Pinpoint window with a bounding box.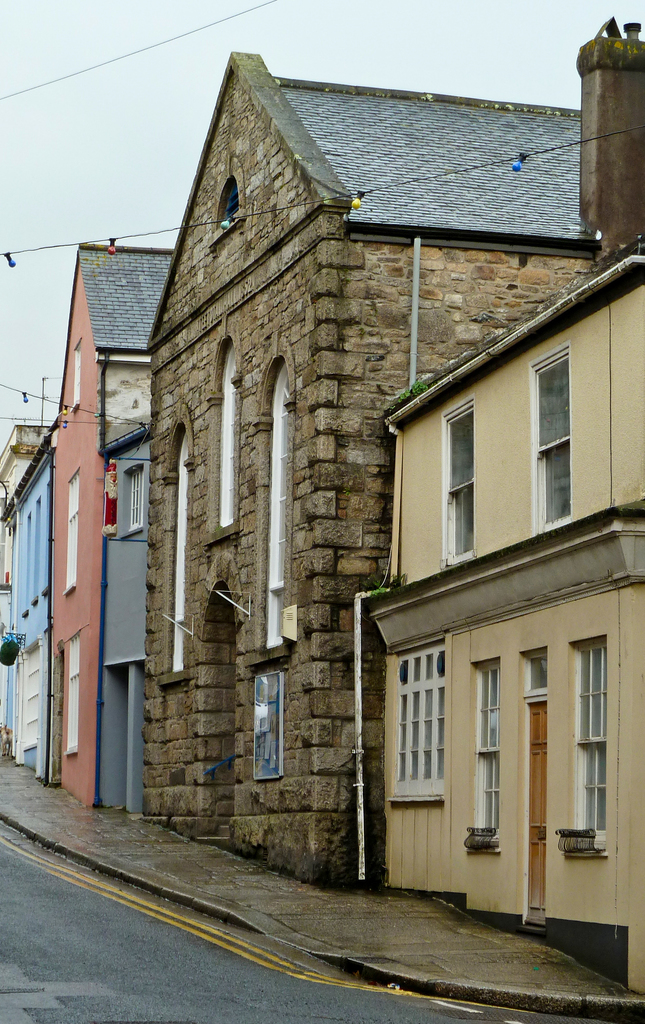
[x1=67, y1=470, x2=81, y2=589].
